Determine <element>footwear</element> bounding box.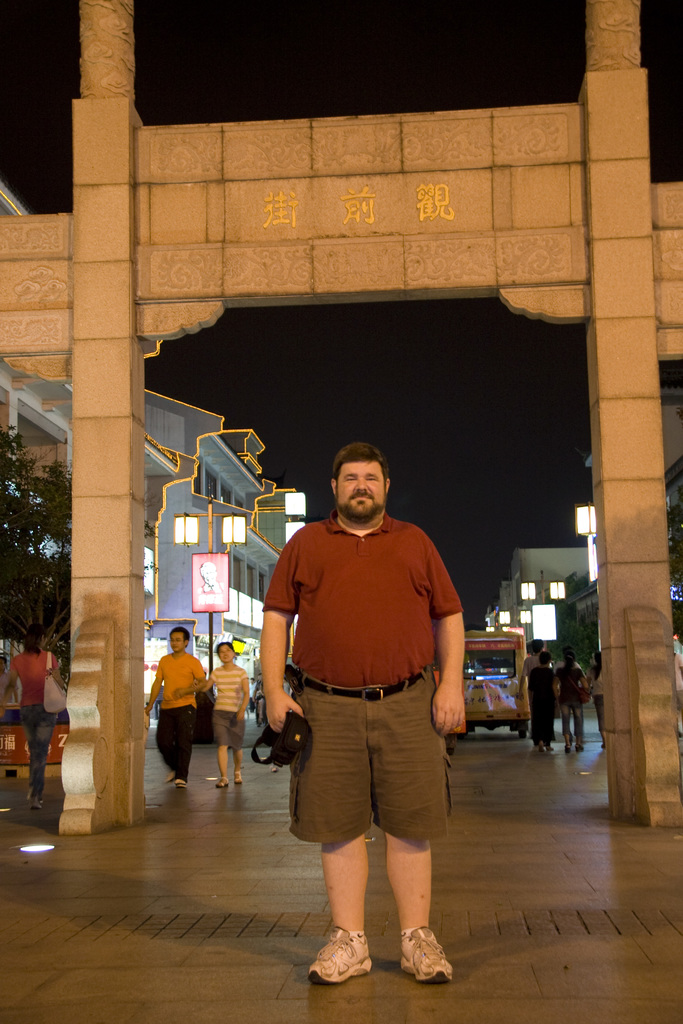
Determined: detection(399, 926, 460, 984).
